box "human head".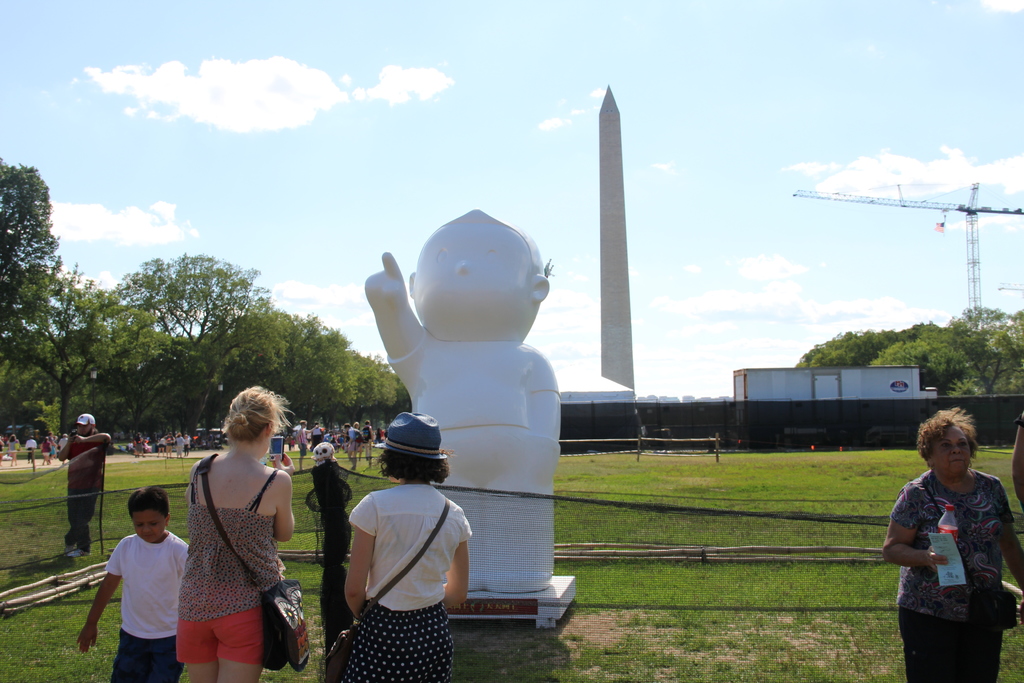
locate(314, 420, 320, 431).
